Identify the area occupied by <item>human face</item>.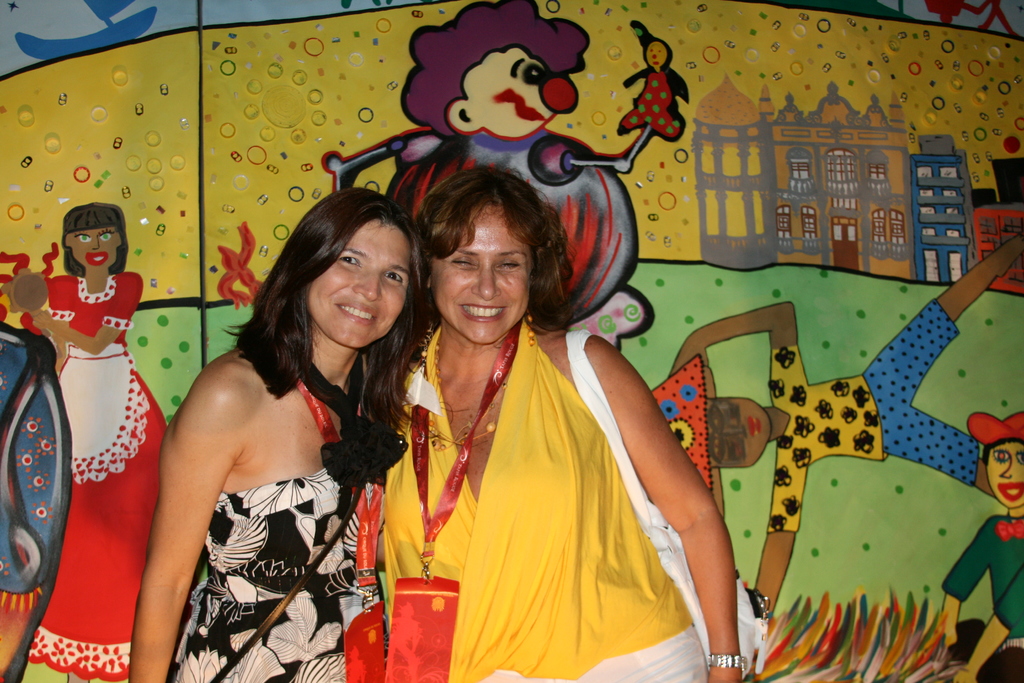
Area: (69,222,118,276).
